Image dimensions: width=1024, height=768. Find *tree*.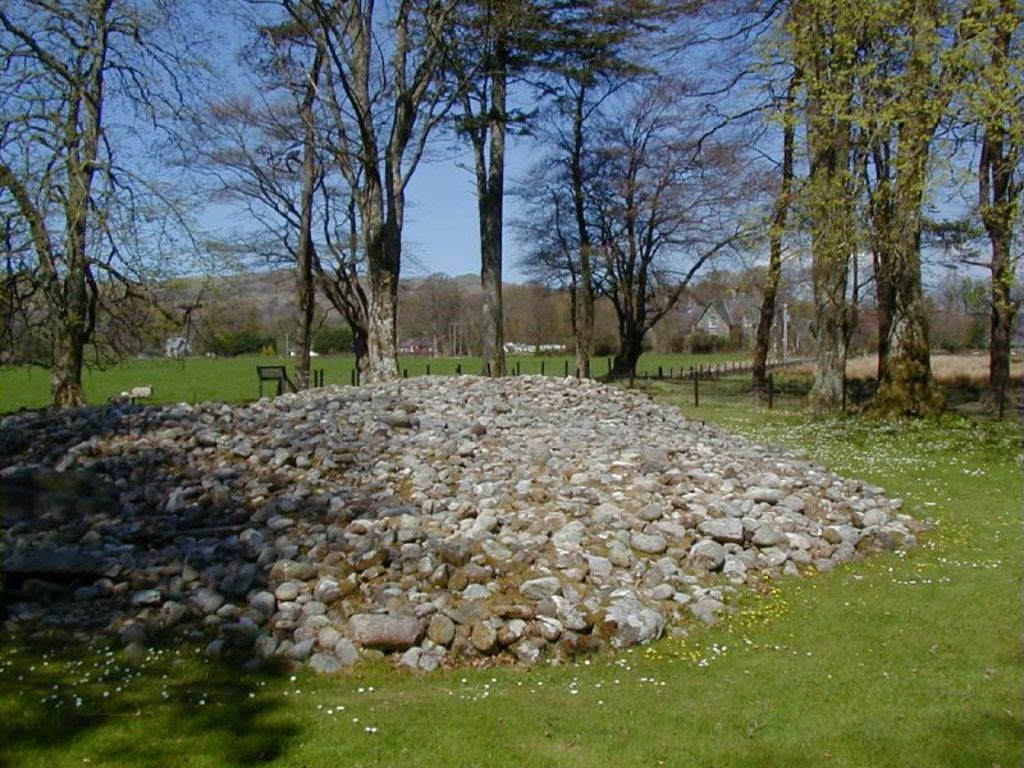
(498,22,831,383).
